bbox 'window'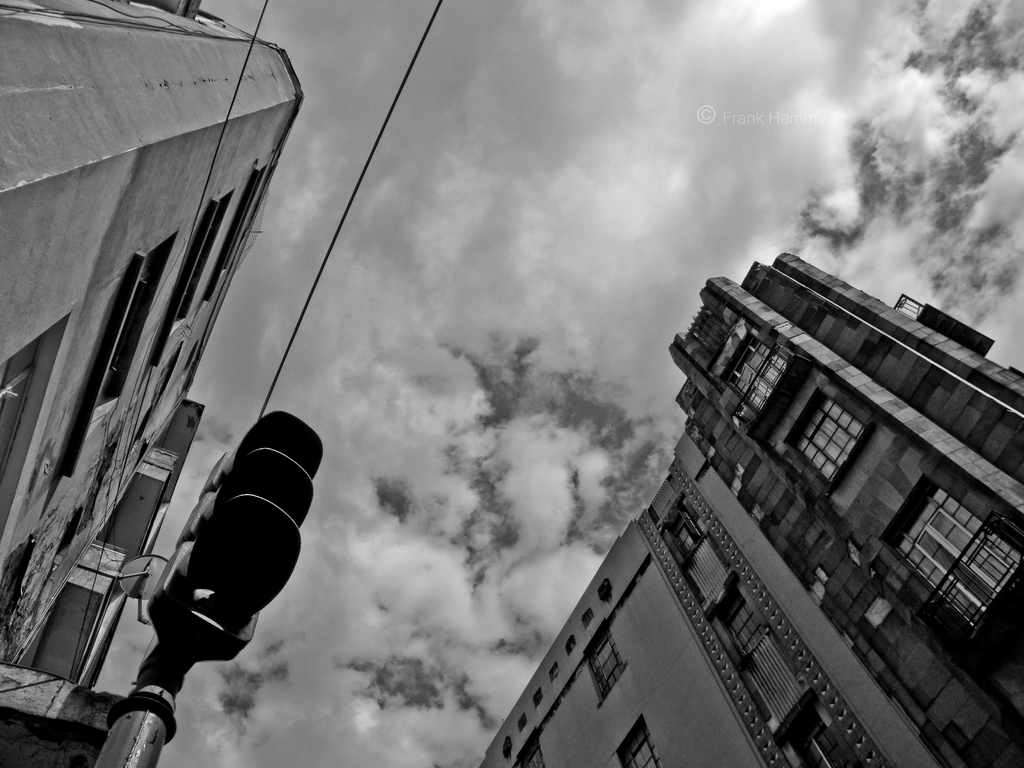
[left=669, top=495, right=746, bottom=614]
